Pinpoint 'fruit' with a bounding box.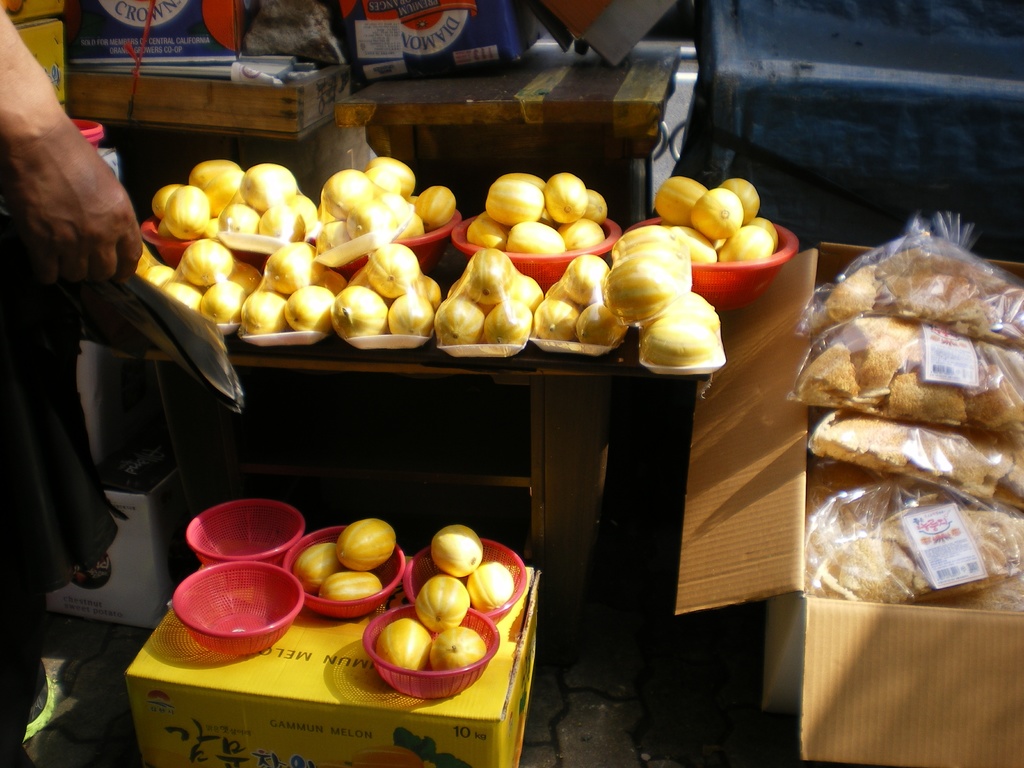
l=319, t=569, r=385, b=605.
